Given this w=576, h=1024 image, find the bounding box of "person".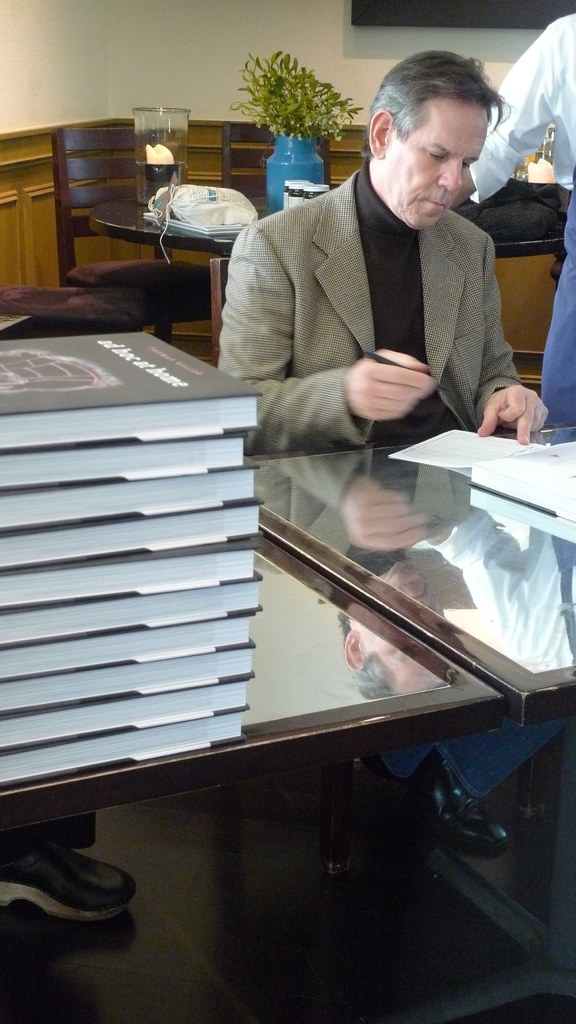
region(217, 52, 575, 869).
